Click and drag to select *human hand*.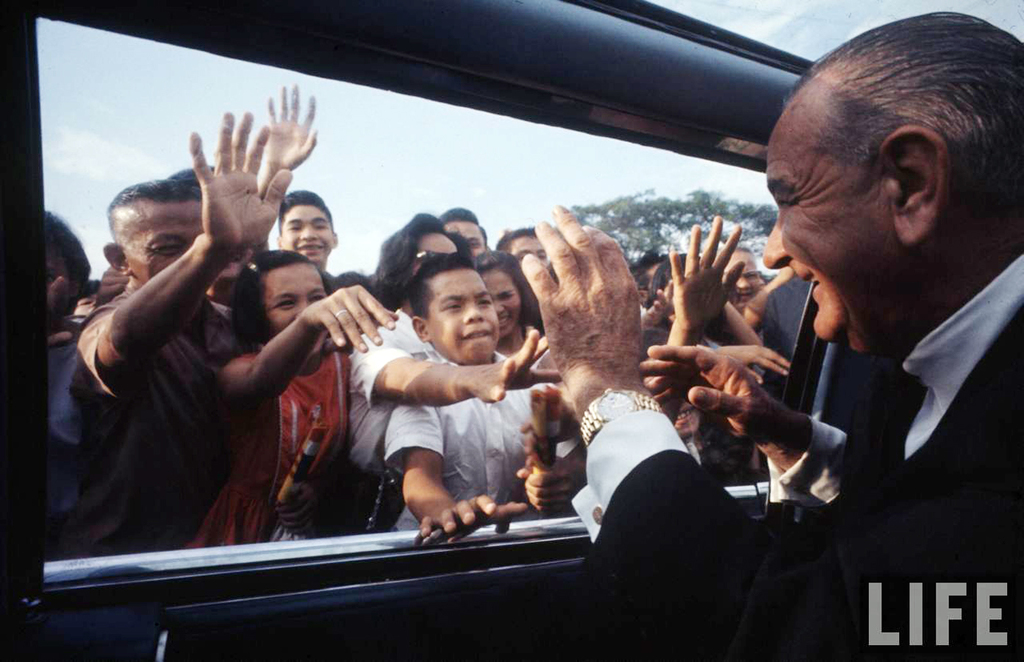
Selection: 45/277/76/346.
